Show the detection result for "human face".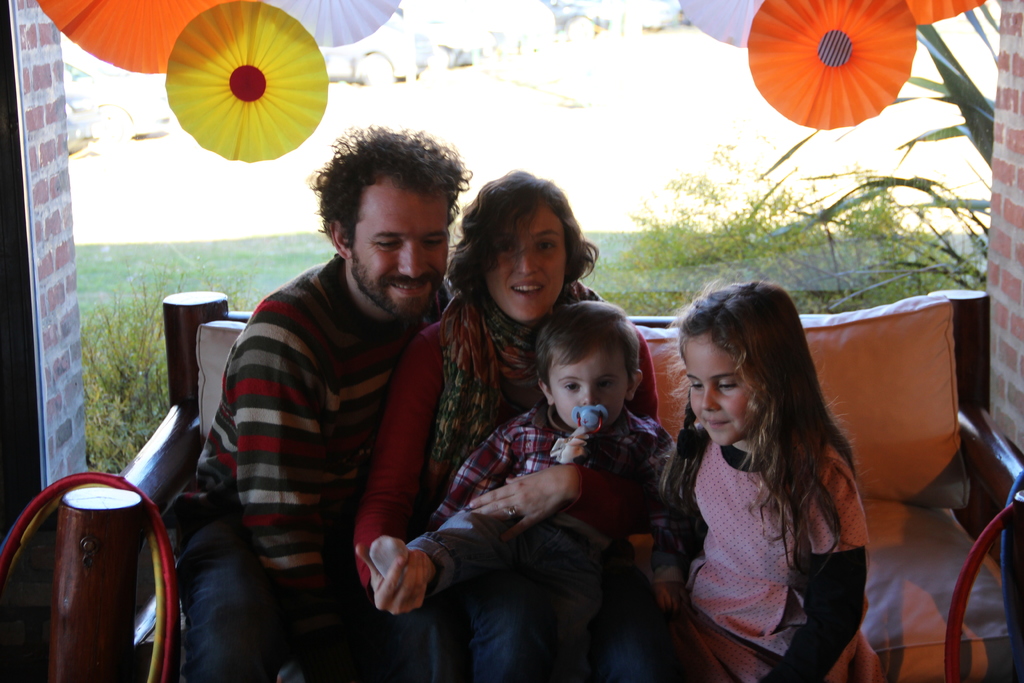
(479,202,570,324).
